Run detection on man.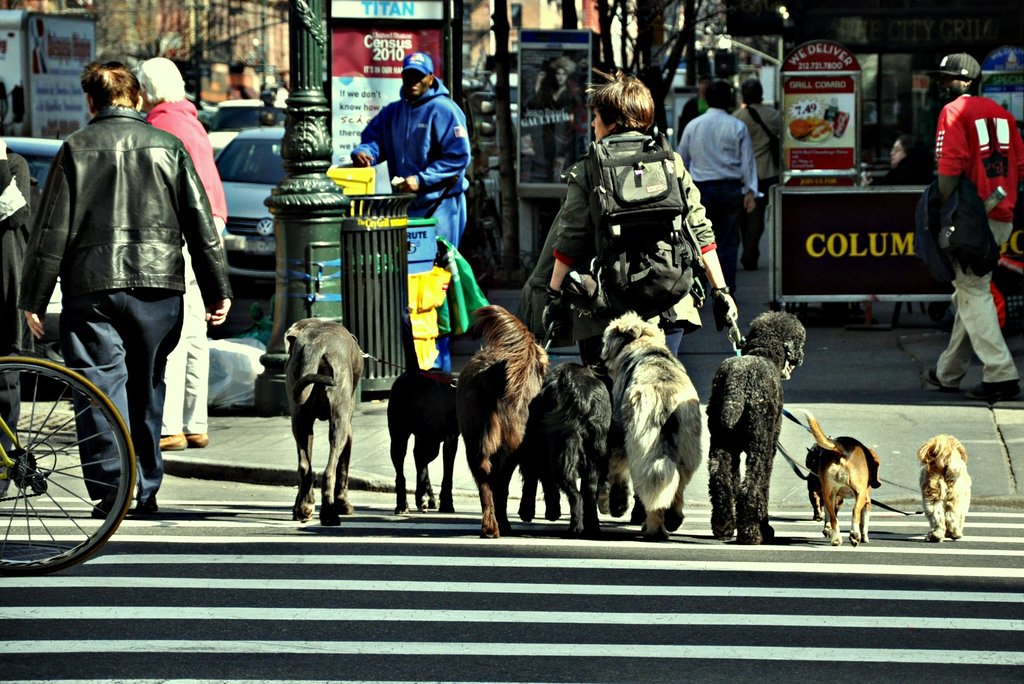
Result: bbox=(924, 56, 1018, 394).
